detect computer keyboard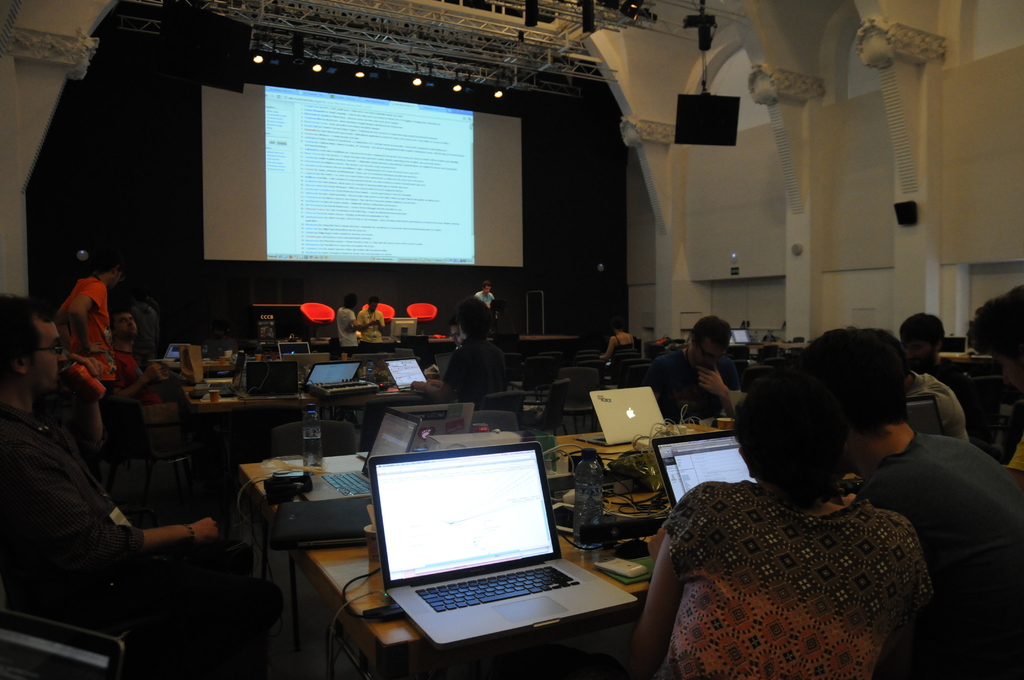
417:563:581:615
